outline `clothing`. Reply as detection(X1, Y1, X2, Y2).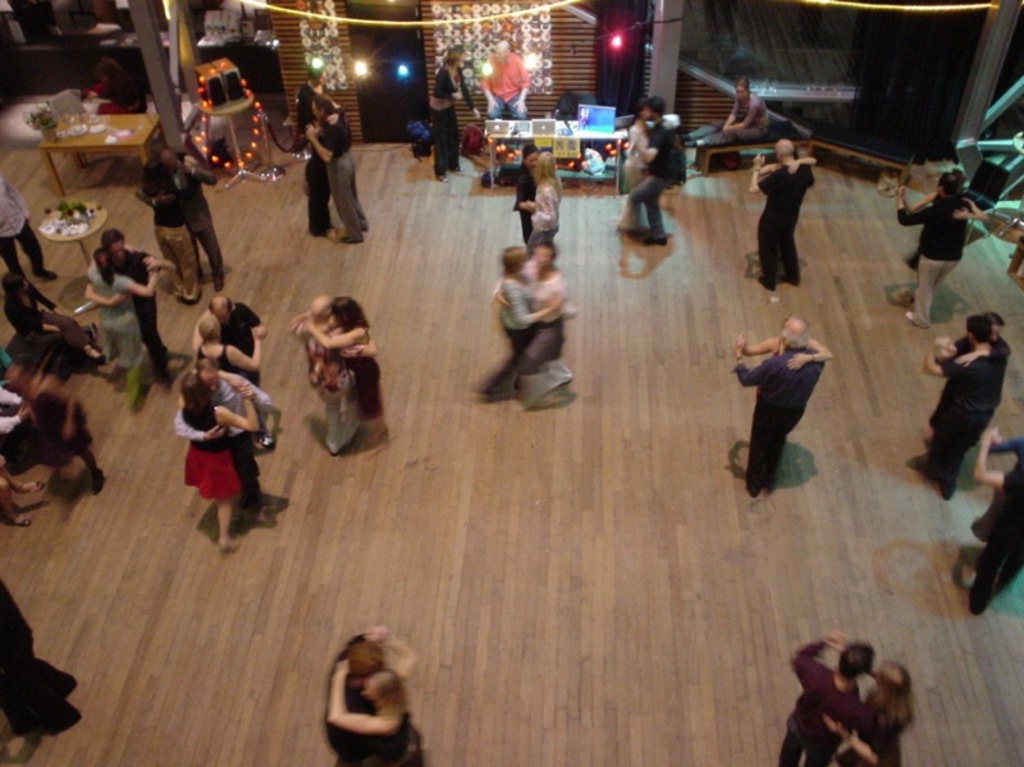
detection(26, 387, 92, 464).
